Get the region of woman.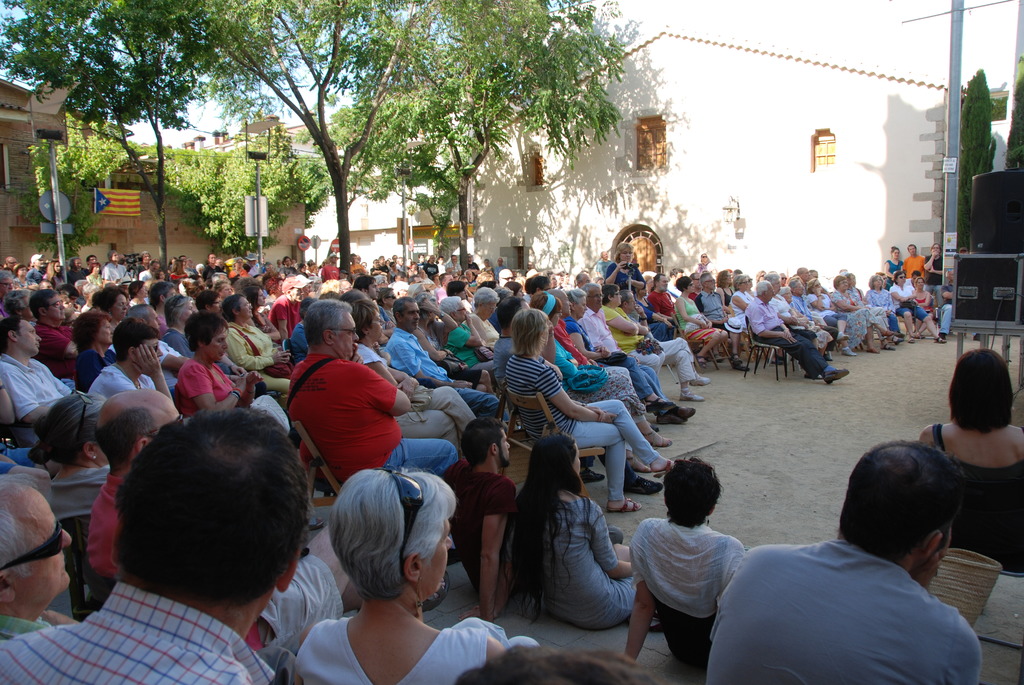
crop(307, 264, 319, 274).
